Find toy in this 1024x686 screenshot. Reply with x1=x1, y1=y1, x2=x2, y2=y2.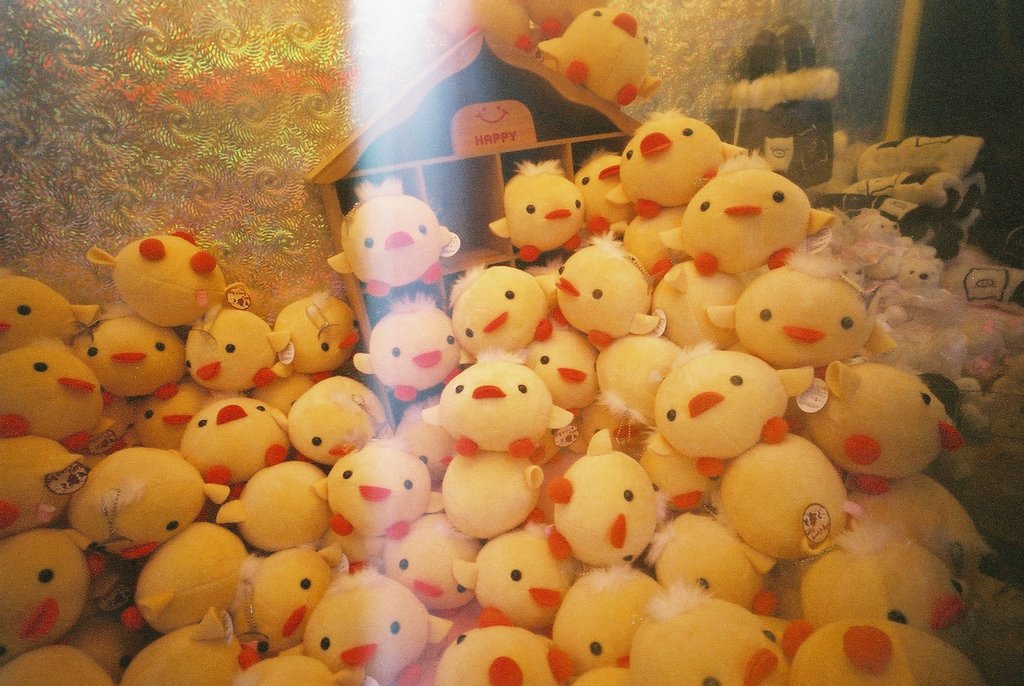
x1=0, y1=528, x2=94, y2=657.
